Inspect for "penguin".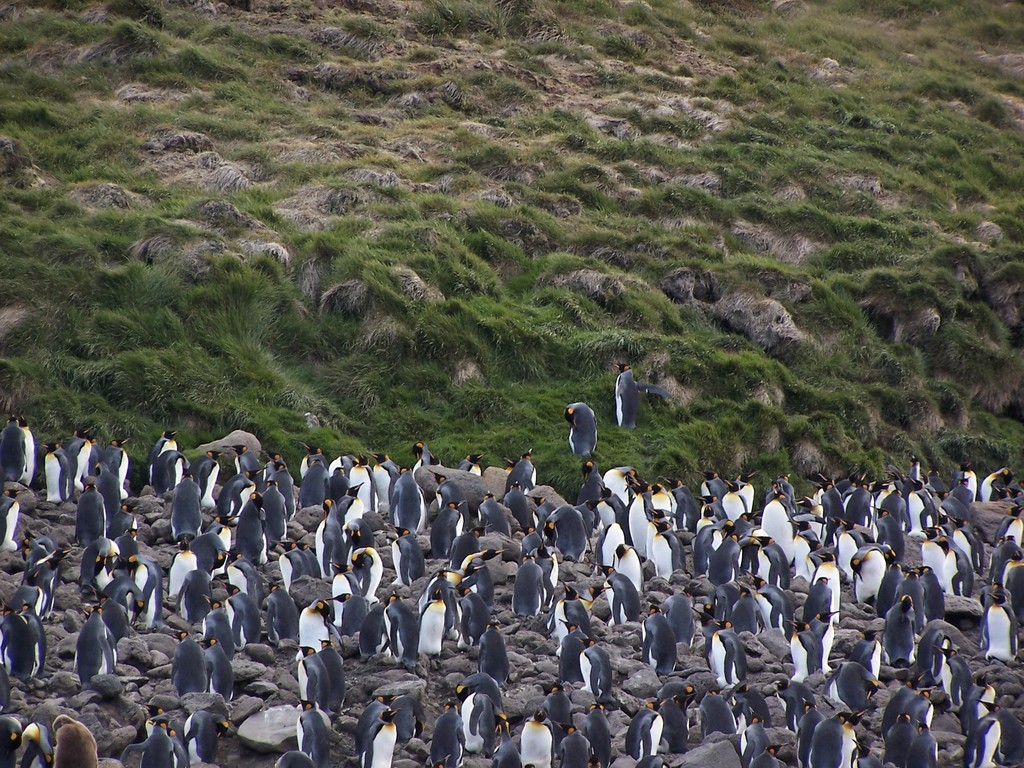
Inspection: box(40, 439, 72, 505).
